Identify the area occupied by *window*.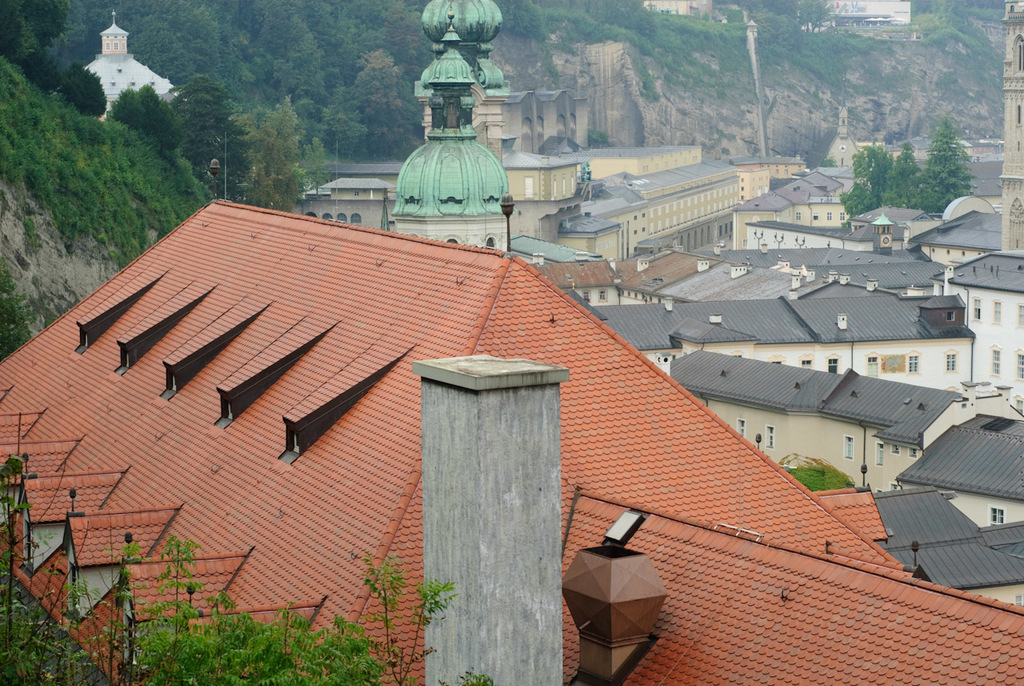
Area: locate(600, 288, 606, 303).
